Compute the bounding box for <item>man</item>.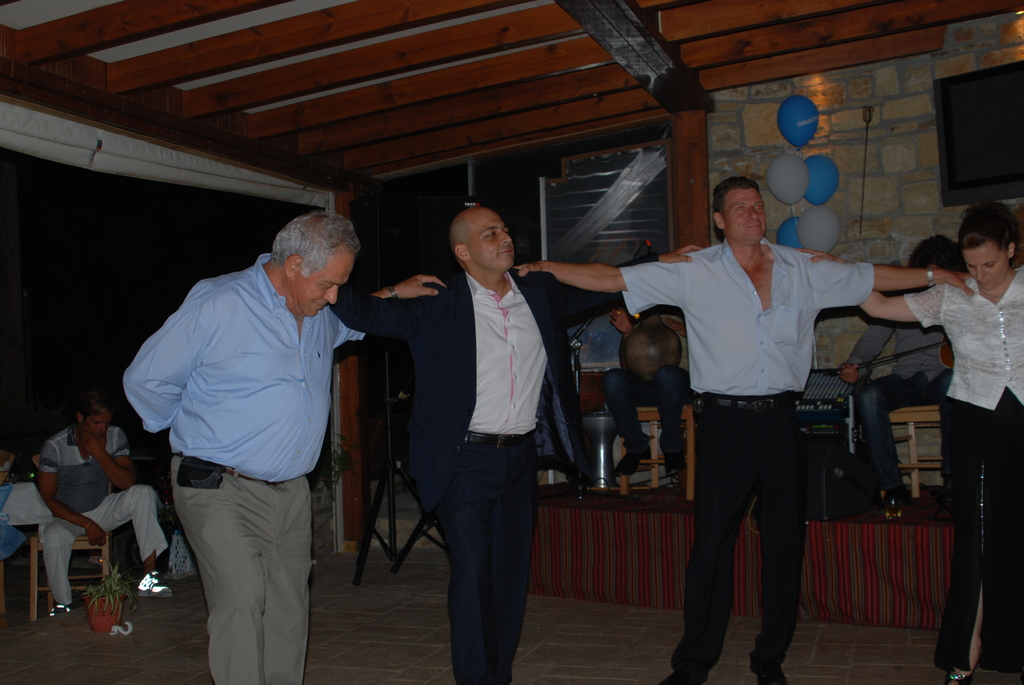
[129,178,365,679].
